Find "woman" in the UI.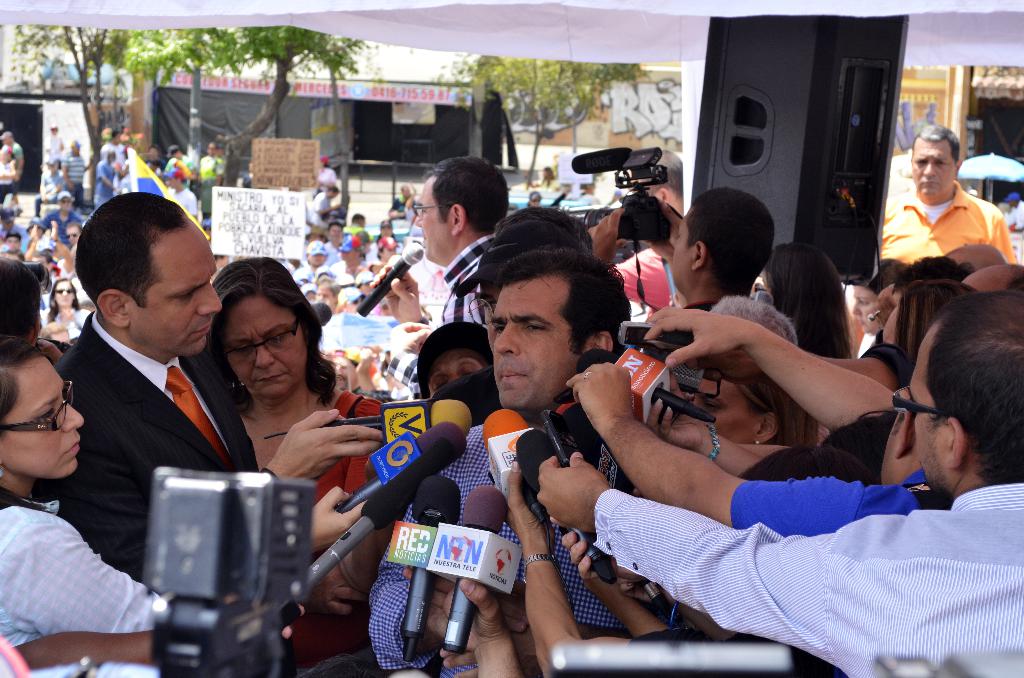
UI element at select_region(760, 245, 855, 364).
